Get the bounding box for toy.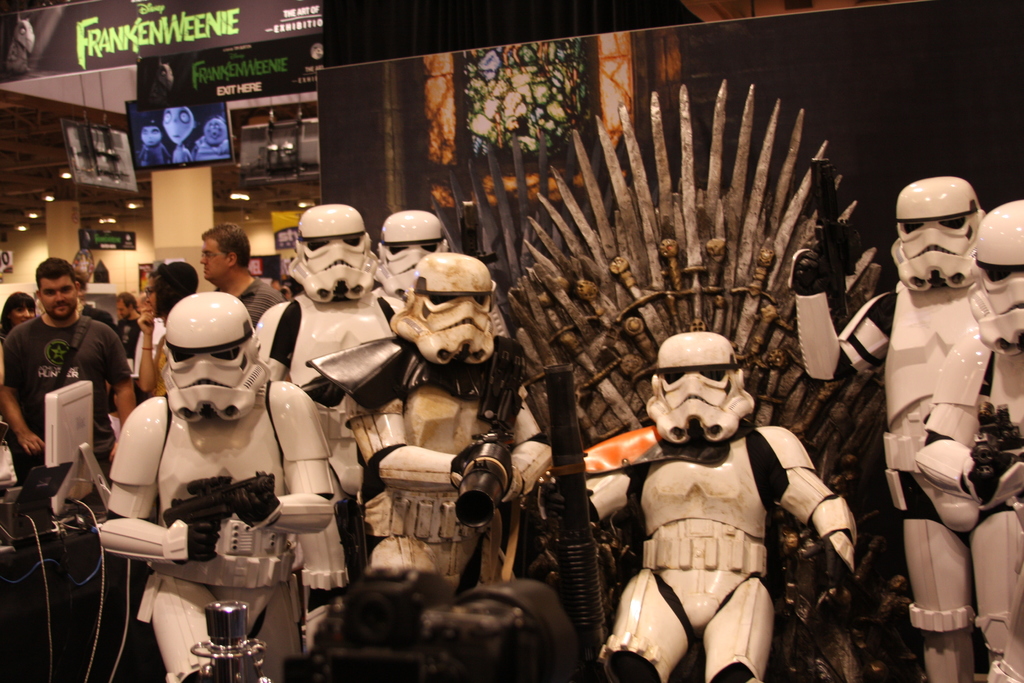
left=86, top=293, right=350, bottom=682.
